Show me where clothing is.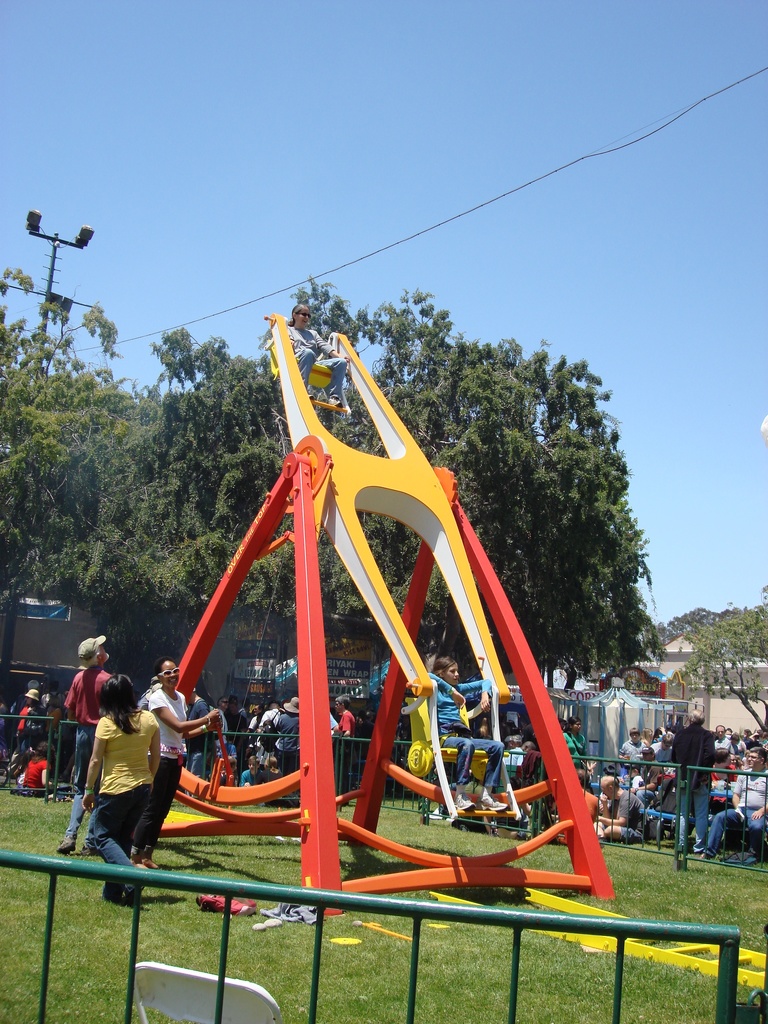
clothing is at Rect(12, 707, 40, 746).
